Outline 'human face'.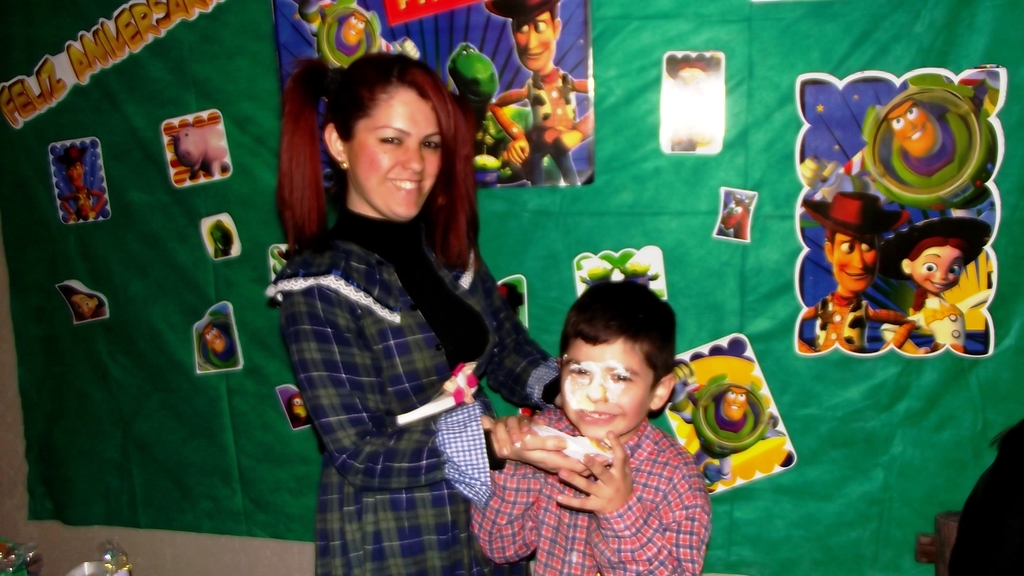
Outline: l=553, t=335, r=653, b=432.
